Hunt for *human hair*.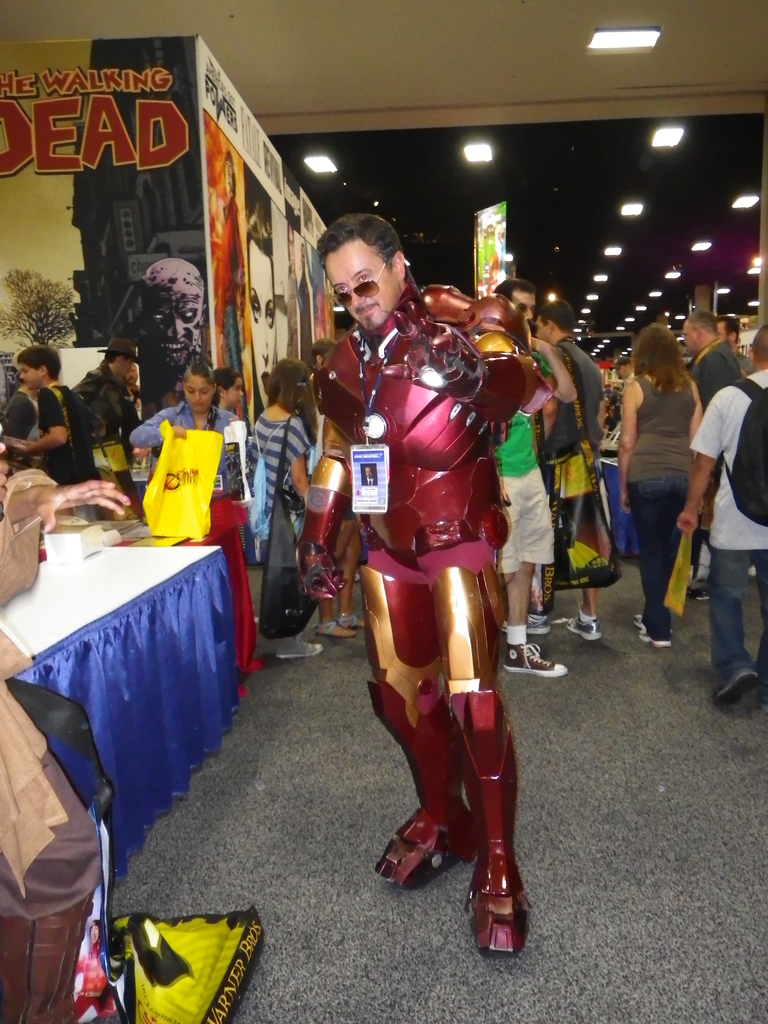
Hunted down at bbox(536, 296, 576, 331).
